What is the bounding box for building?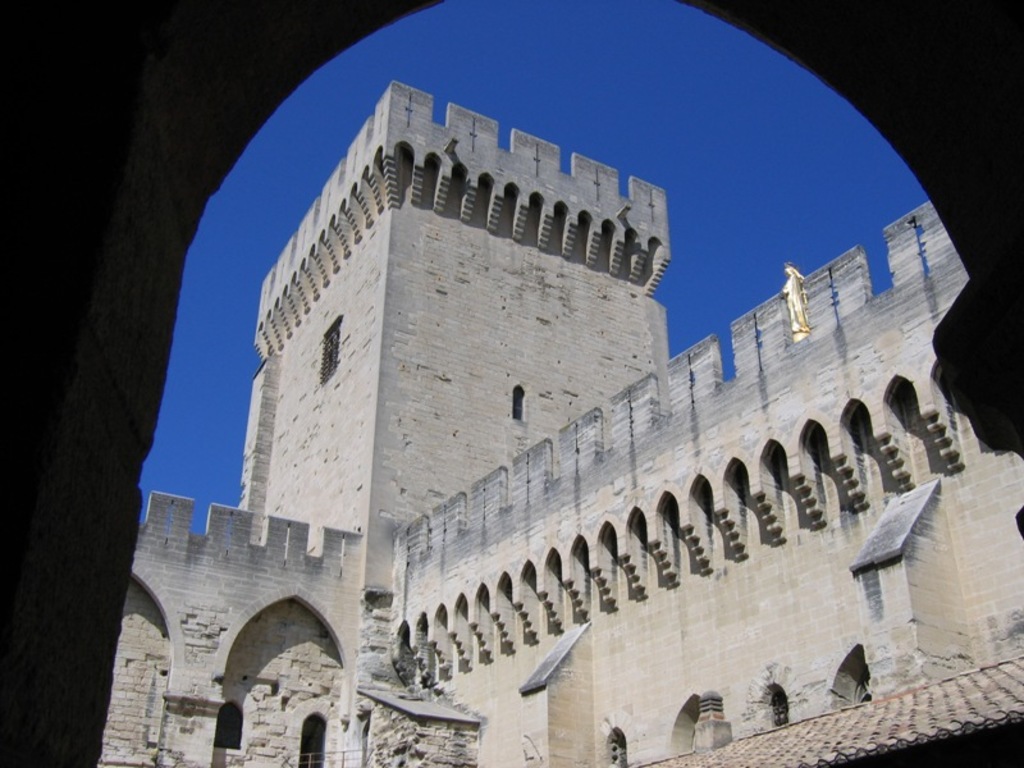
box=[1, 0, 1023, 767].
